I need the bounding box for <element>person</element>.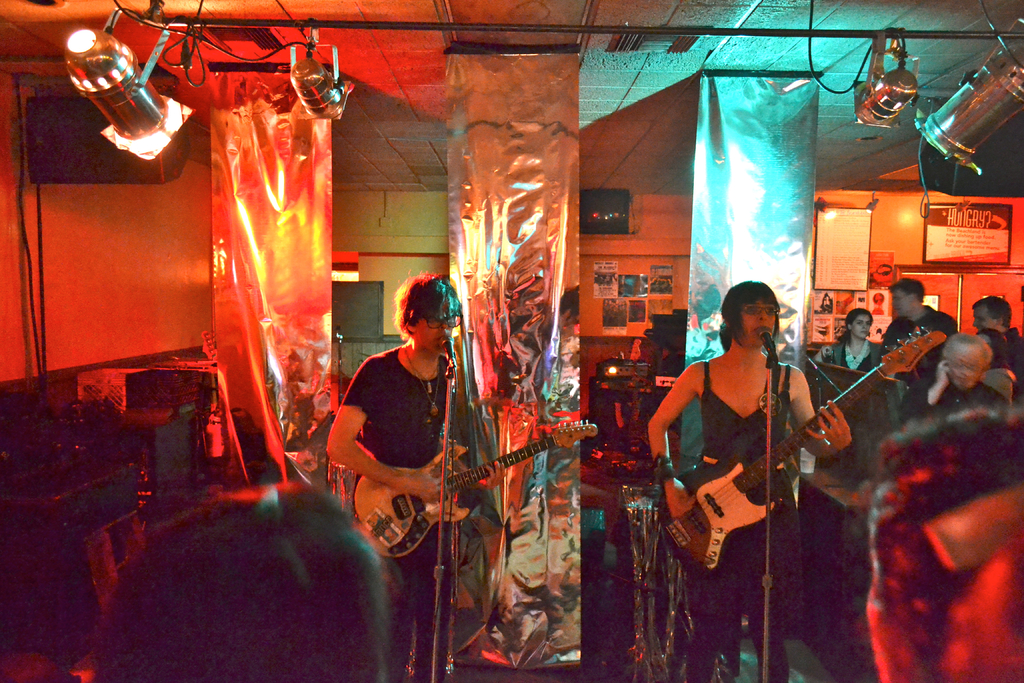
Here it is: [x1=863, y1=407, x2=1023, y2=682].
